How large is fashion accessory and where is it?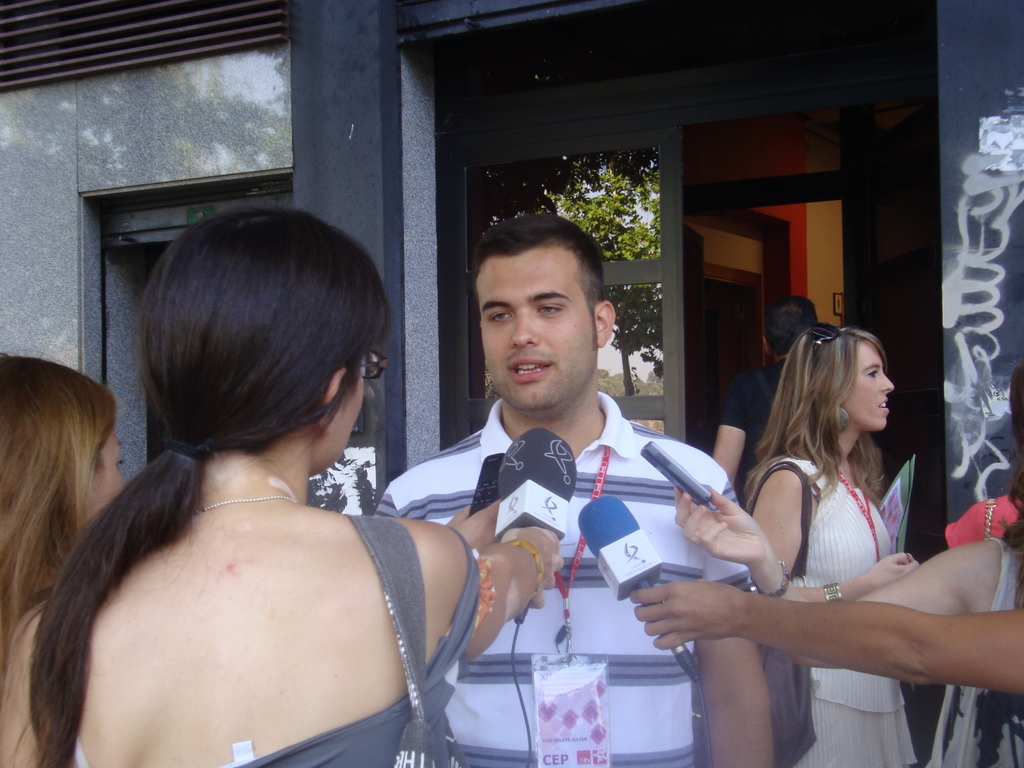
Bounding box: 195 497 298 515.
